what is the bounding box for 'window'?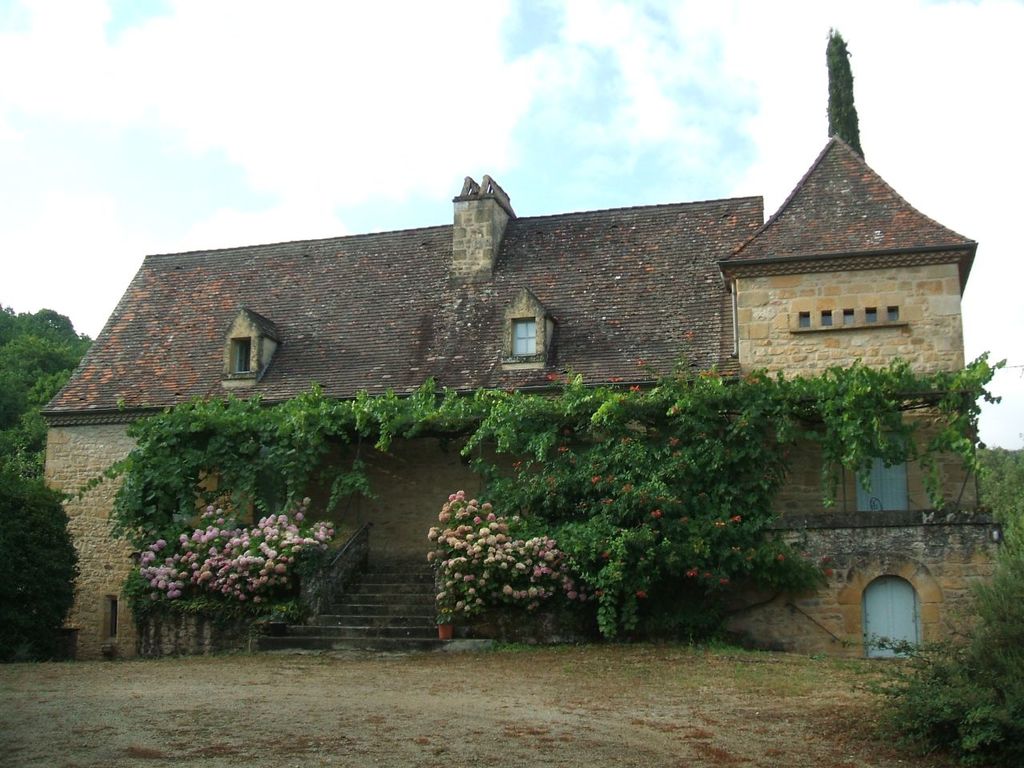
left=229, top=337, right=253, bottom=375.
